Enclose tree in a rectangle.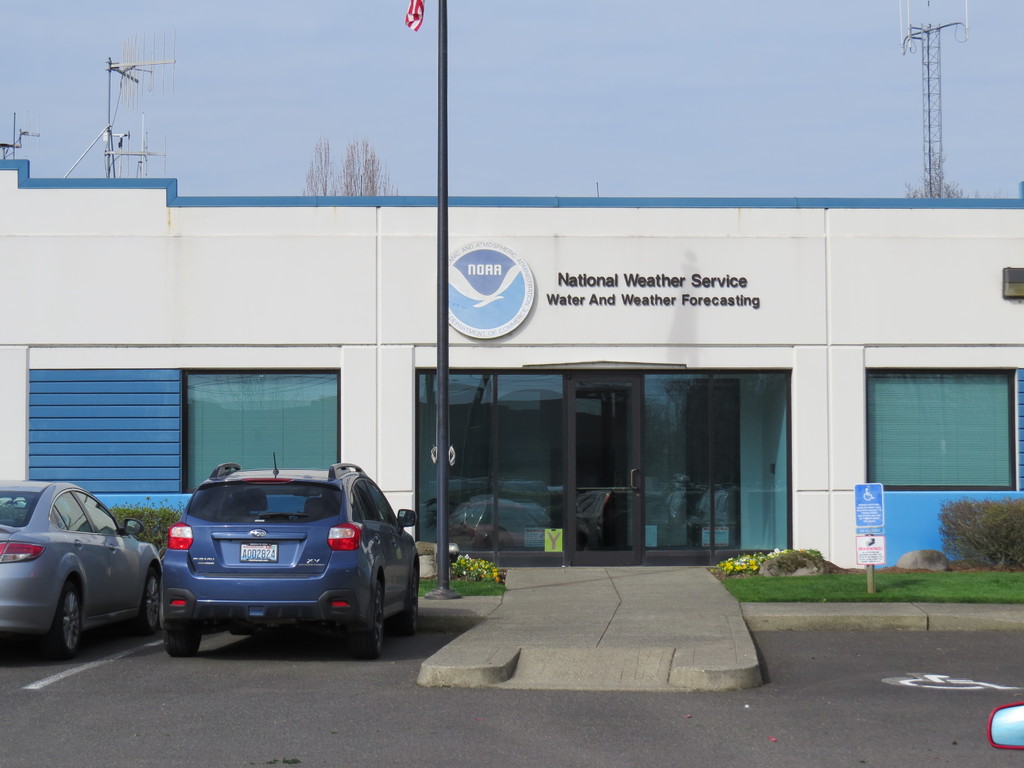
{"left": 301, "top": 131, "right": 348, "bottom": 207}.
